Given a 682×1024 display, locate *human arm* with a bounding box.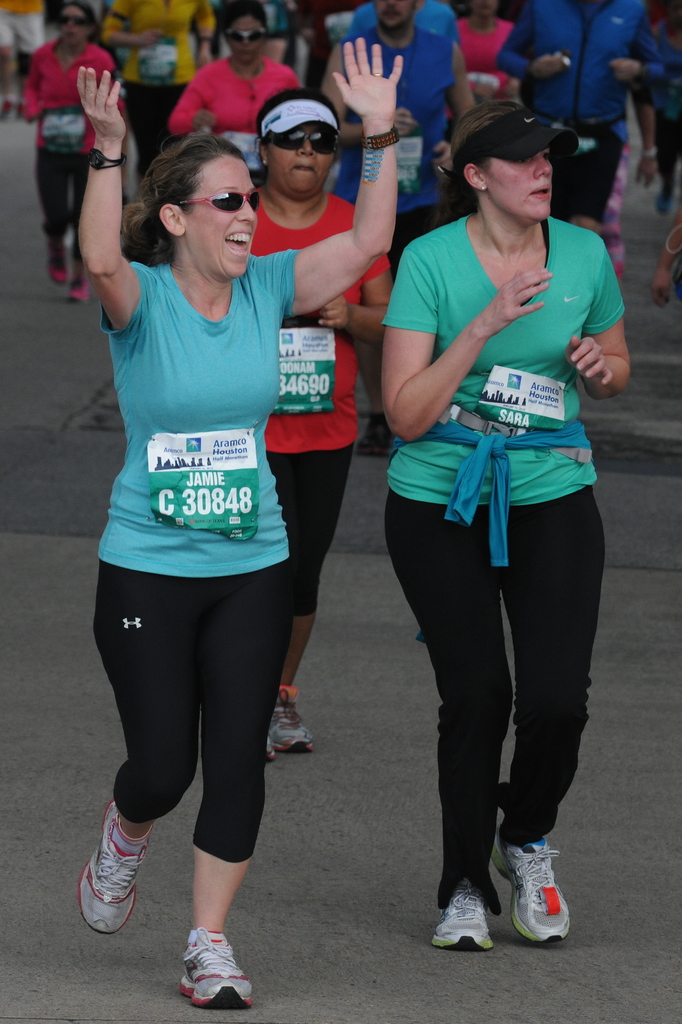
Located: detection(607, 15, 666, 83).
